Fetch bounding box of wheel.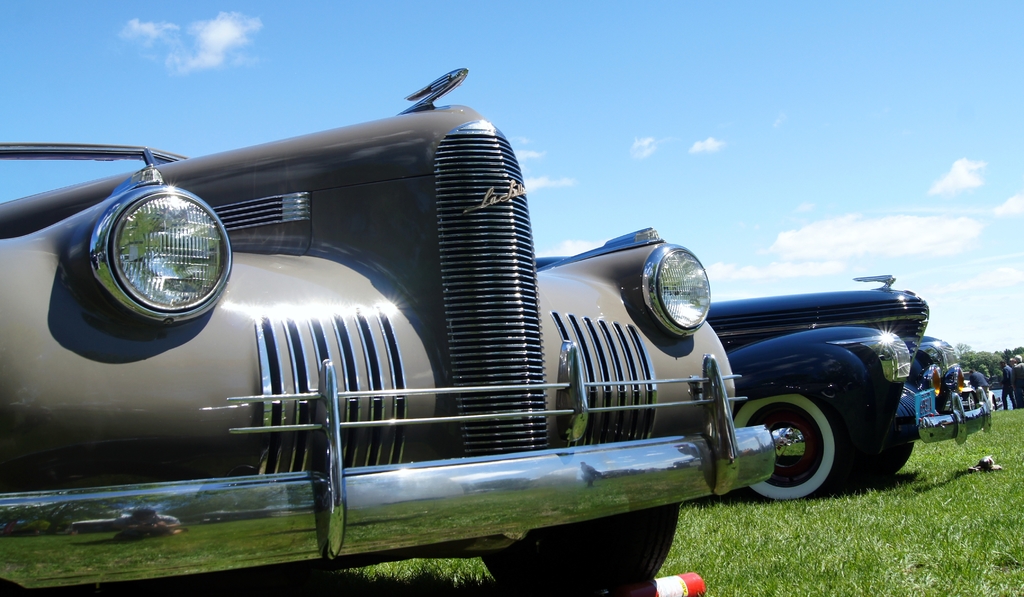
Bbox: left=855, top=438, right=913, bottom=491.
